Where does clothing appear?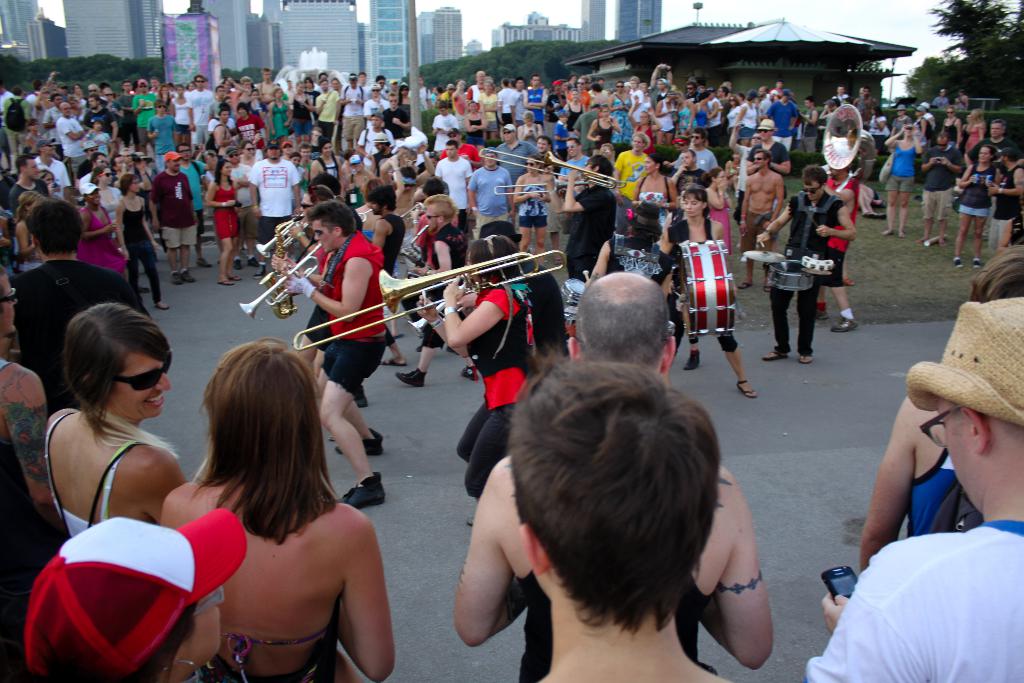
Appears at 152,114,178,162.
